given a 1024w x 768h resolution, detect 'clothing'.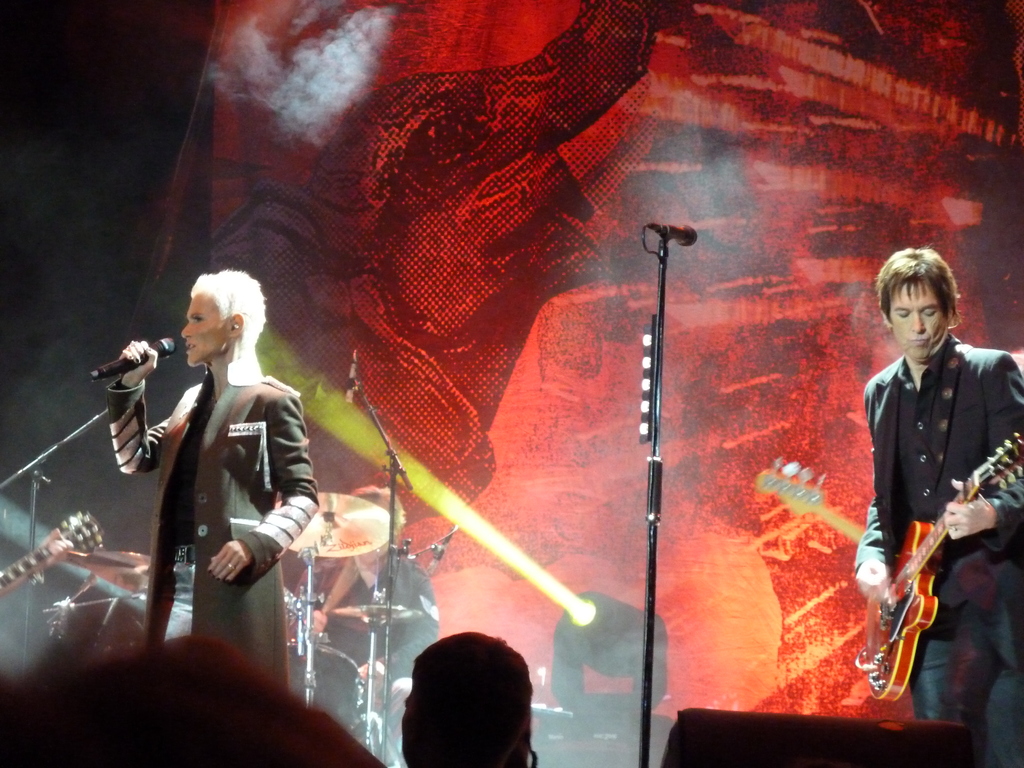
l=852, t=333, r=1023, b=723.
